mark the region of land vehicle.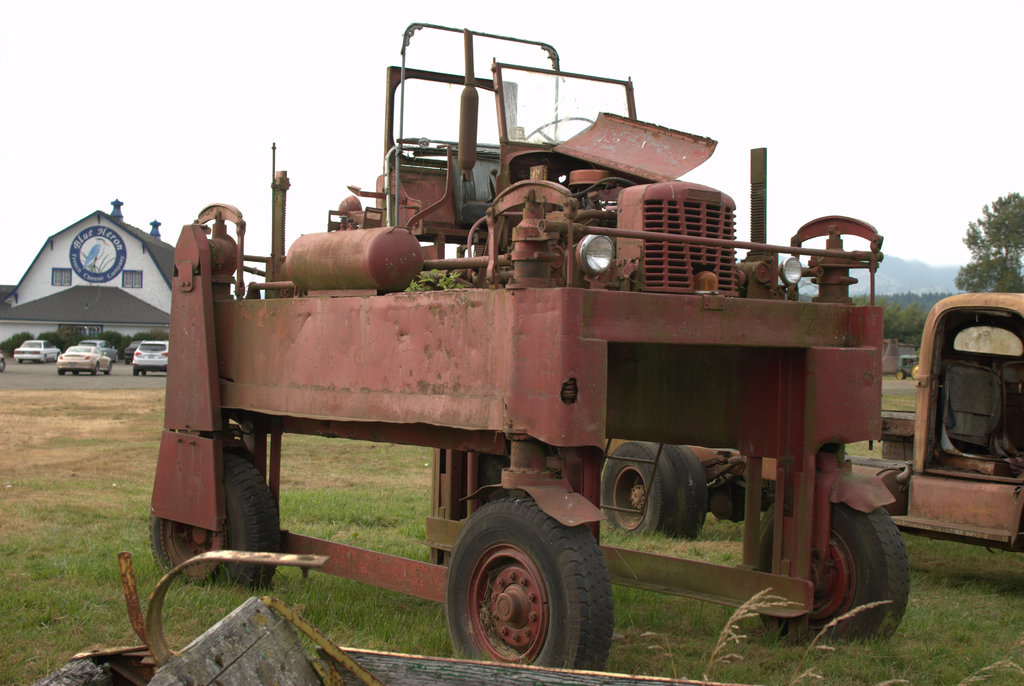
Region: box=[0, 351, 7, 374].
